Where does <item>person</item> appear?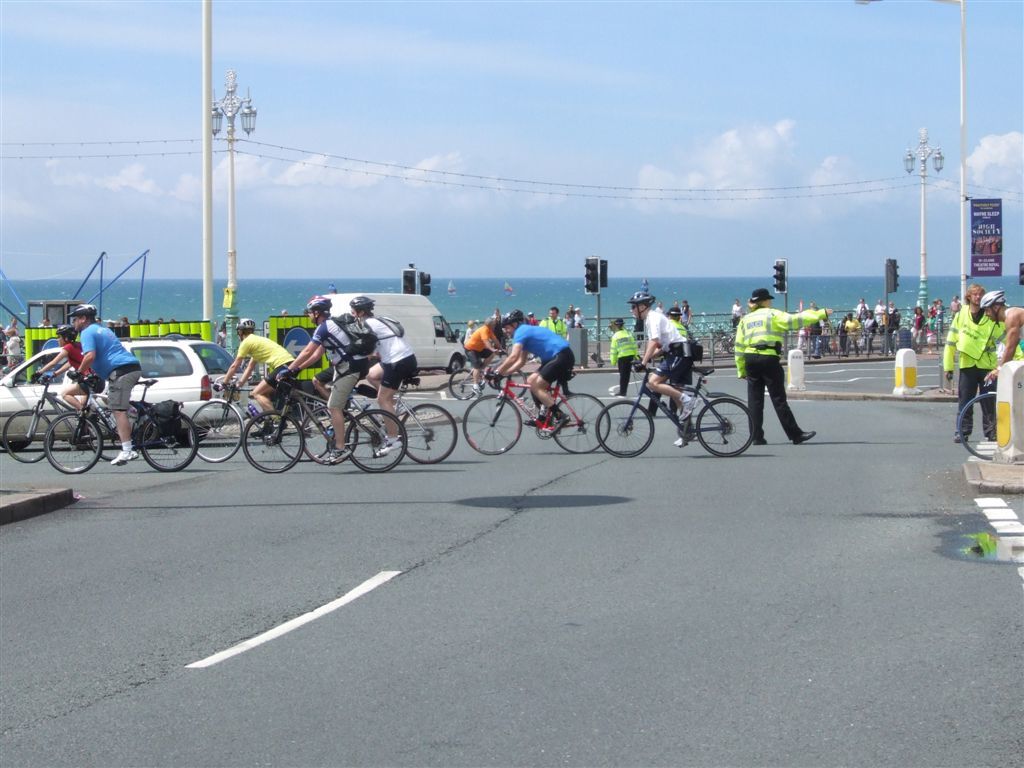
Appears at Rect(980, 282, 1023, 381).
